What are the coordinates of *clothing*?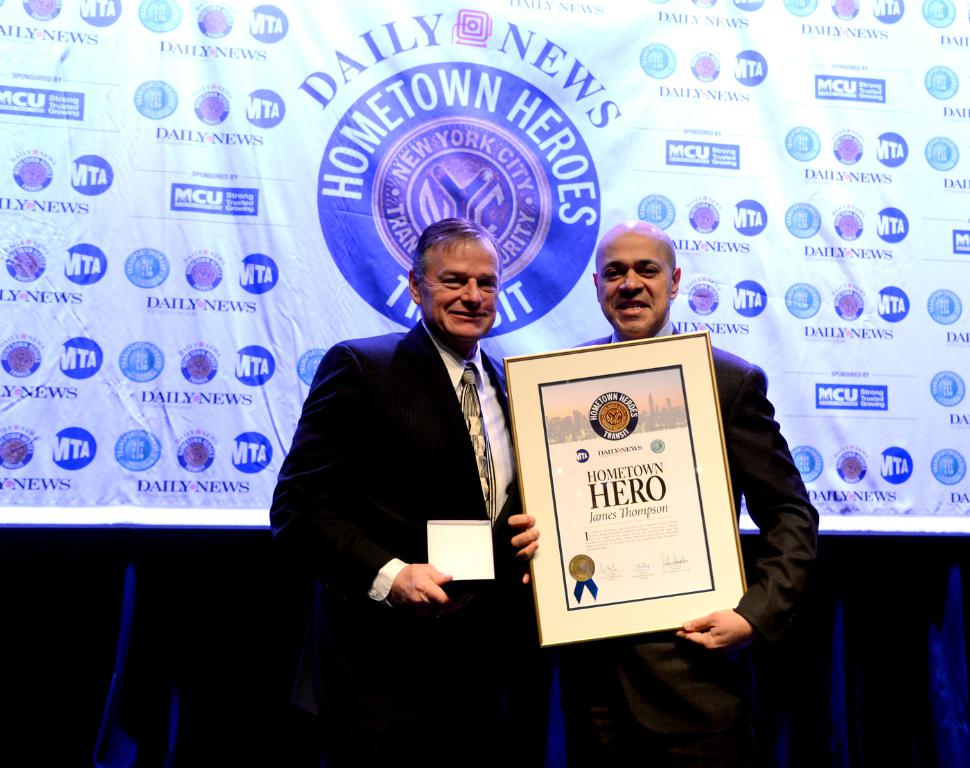
left=581, top=318, right=815, bottom=767.
